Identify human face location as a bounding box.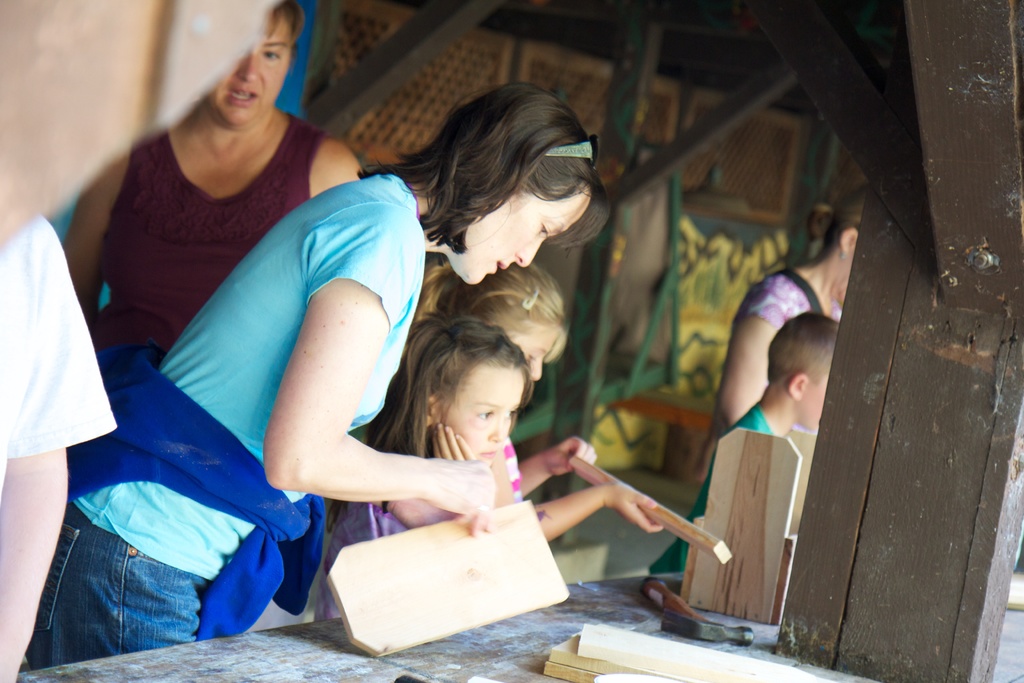
bbox=[440, 364, 529, 465].
